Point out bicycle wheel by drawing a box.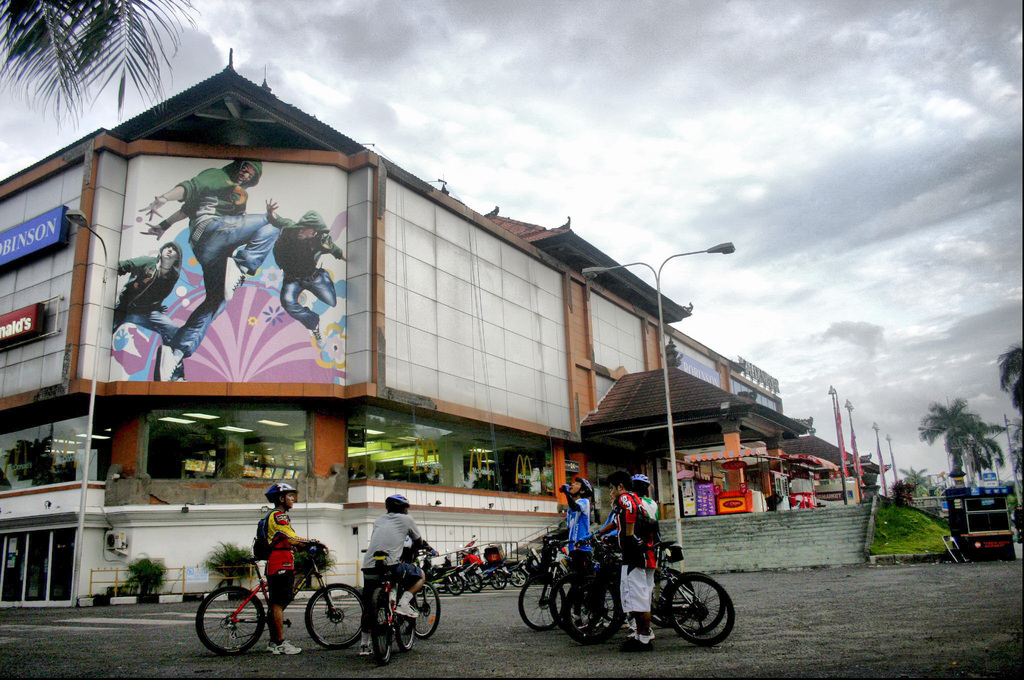
[193,589,263,668].
